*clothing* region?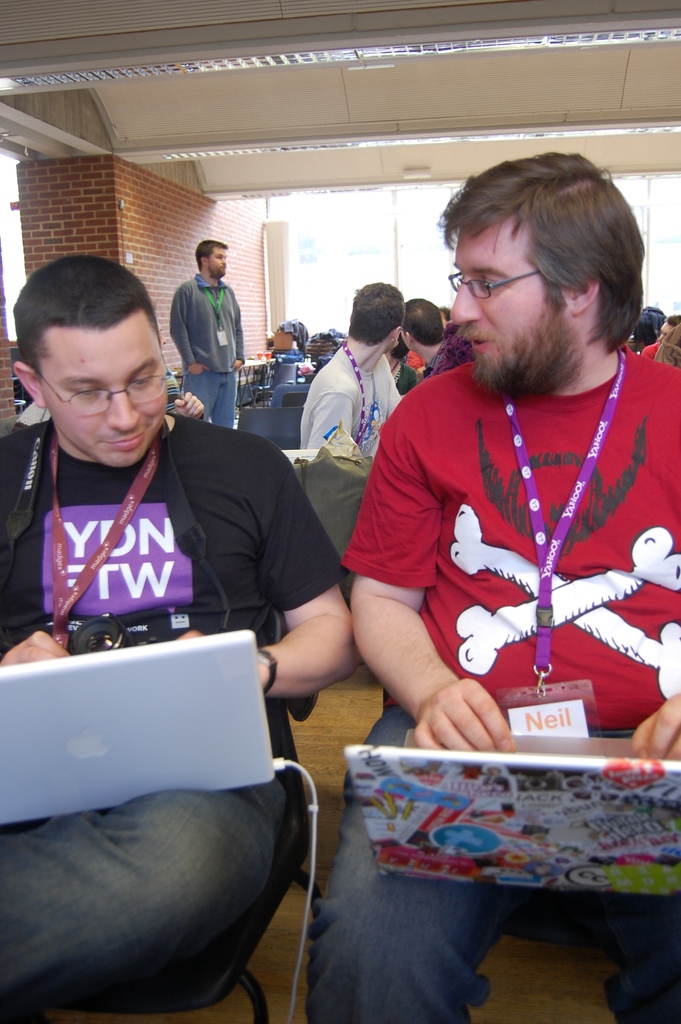
(left=161, top=265, right=243, bottom=428)
